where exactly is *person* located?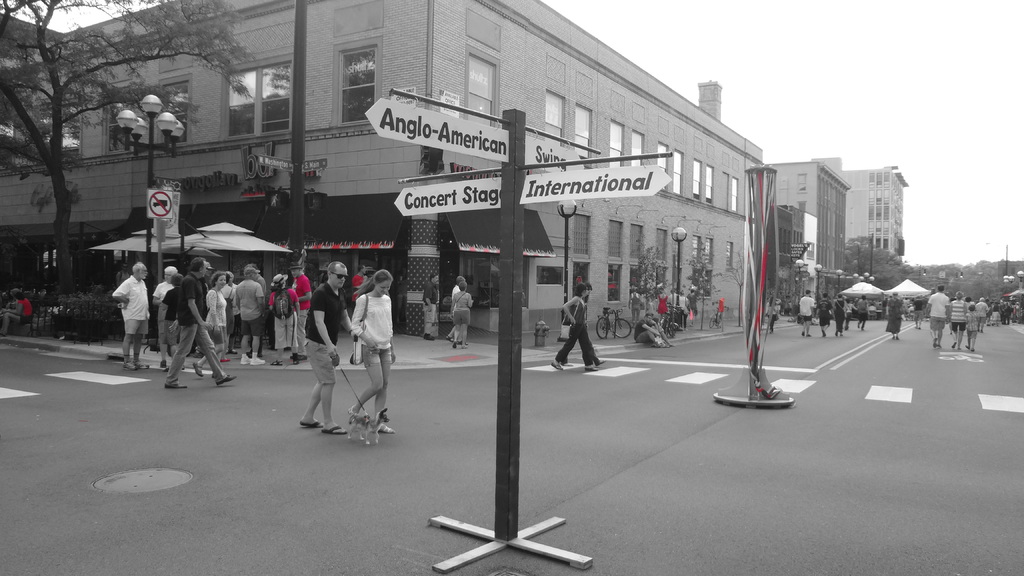
Its bounding box is 855,298,868,332.
